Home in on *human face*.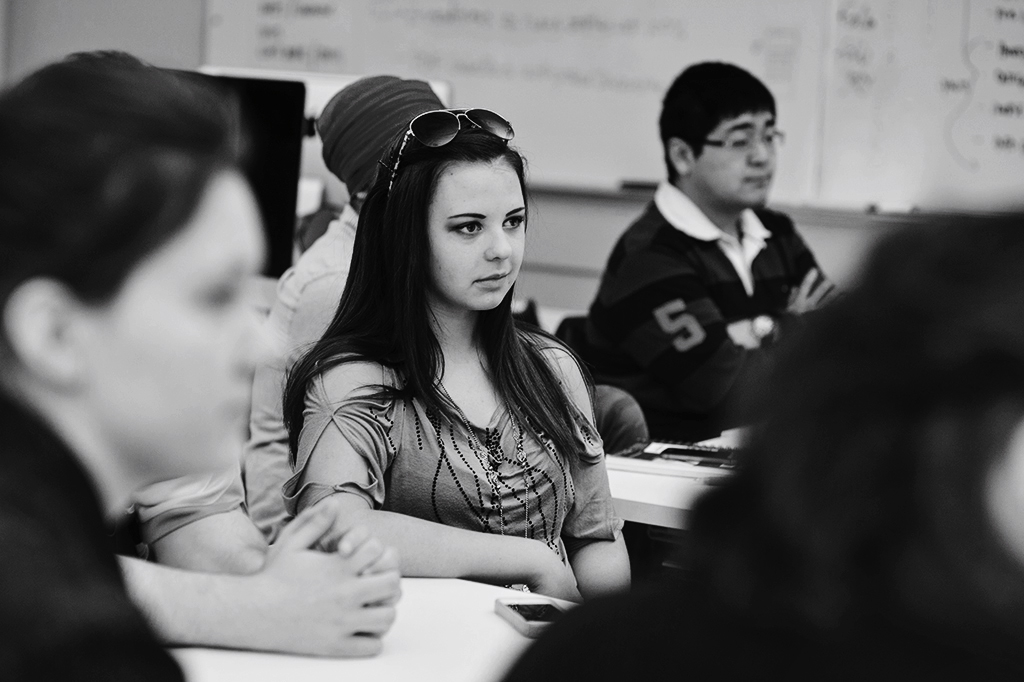
Homed in at bbox(691, 113, 781, 208).
